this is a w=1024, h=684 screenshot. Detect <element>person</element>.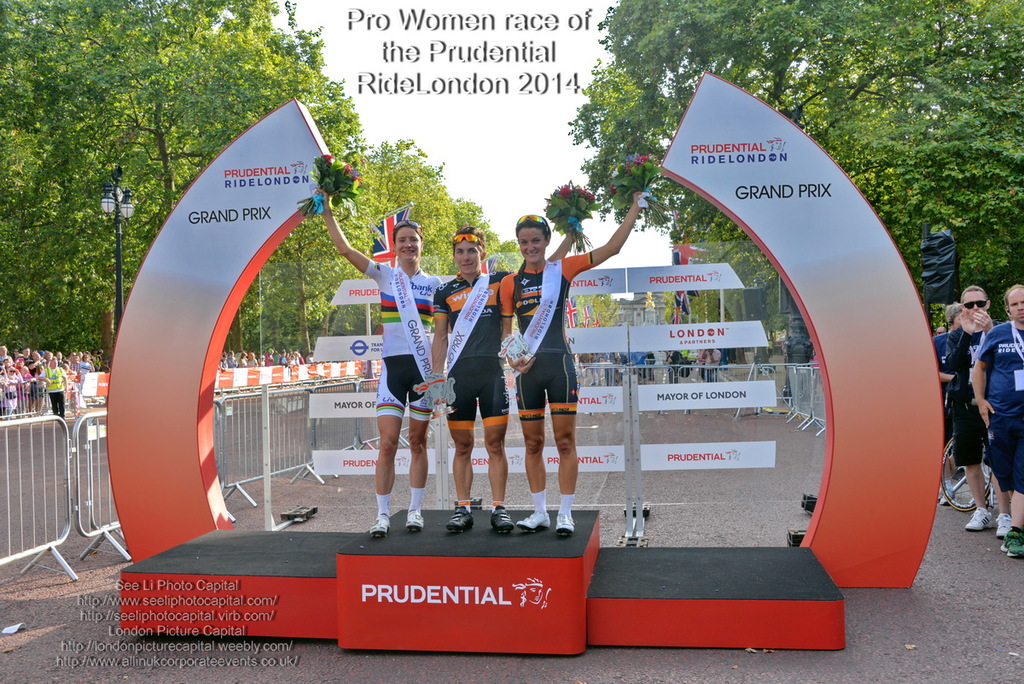
Rect(970, 284, 1023, 562).
